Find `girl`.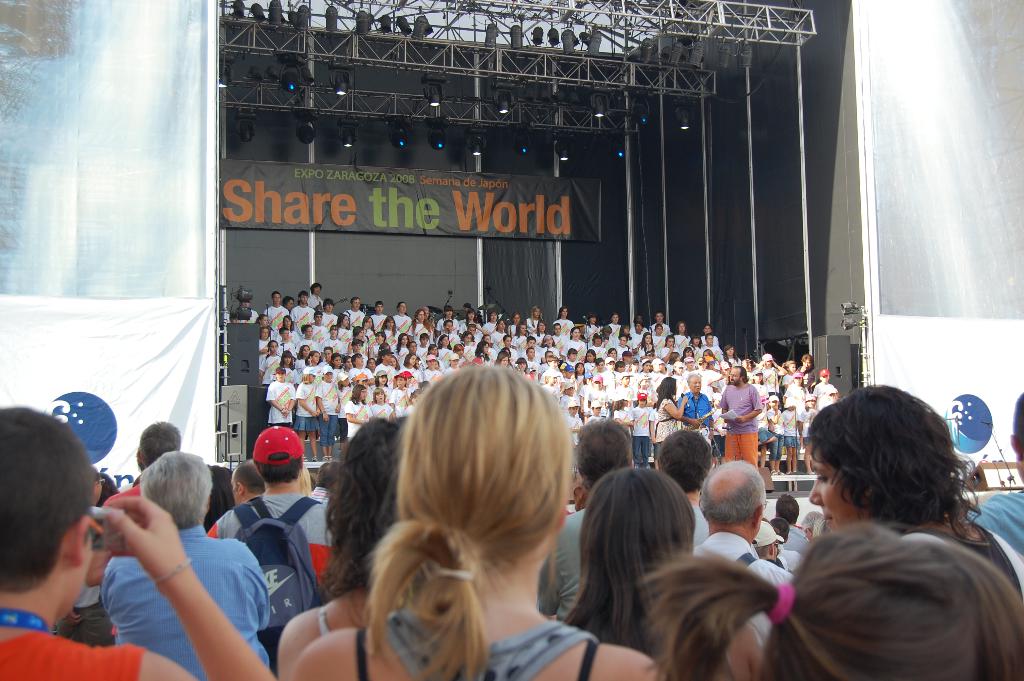
(left=668, top=350, right=680, bottom=364).
